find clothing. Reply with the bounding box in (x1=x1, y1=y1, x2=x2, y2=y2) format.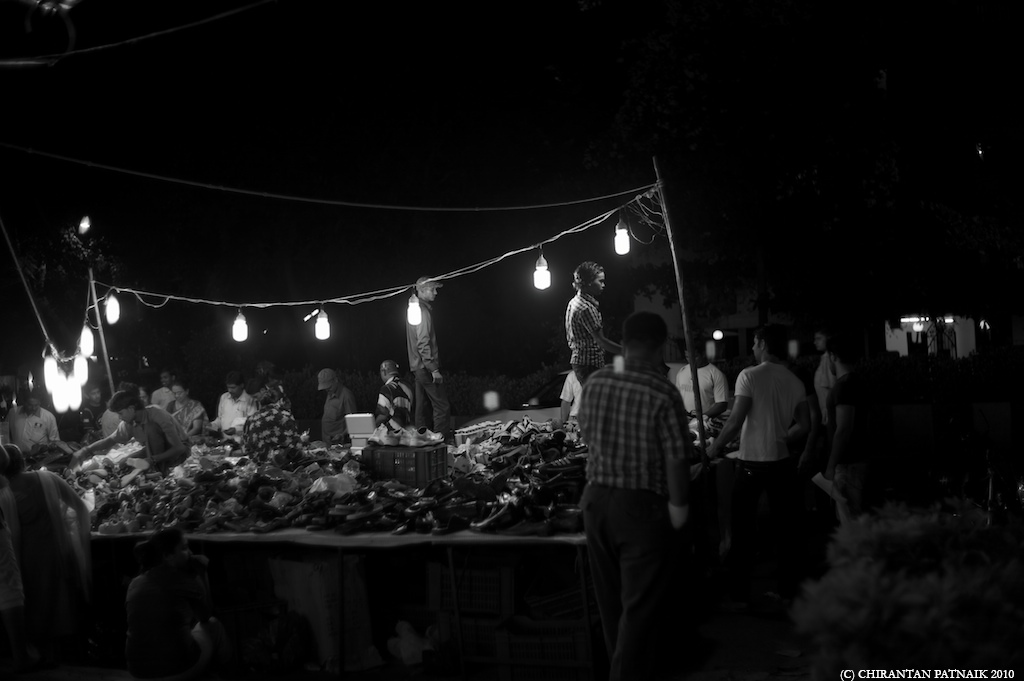
(x1=738, y1=357, x2=814, y2=465).
